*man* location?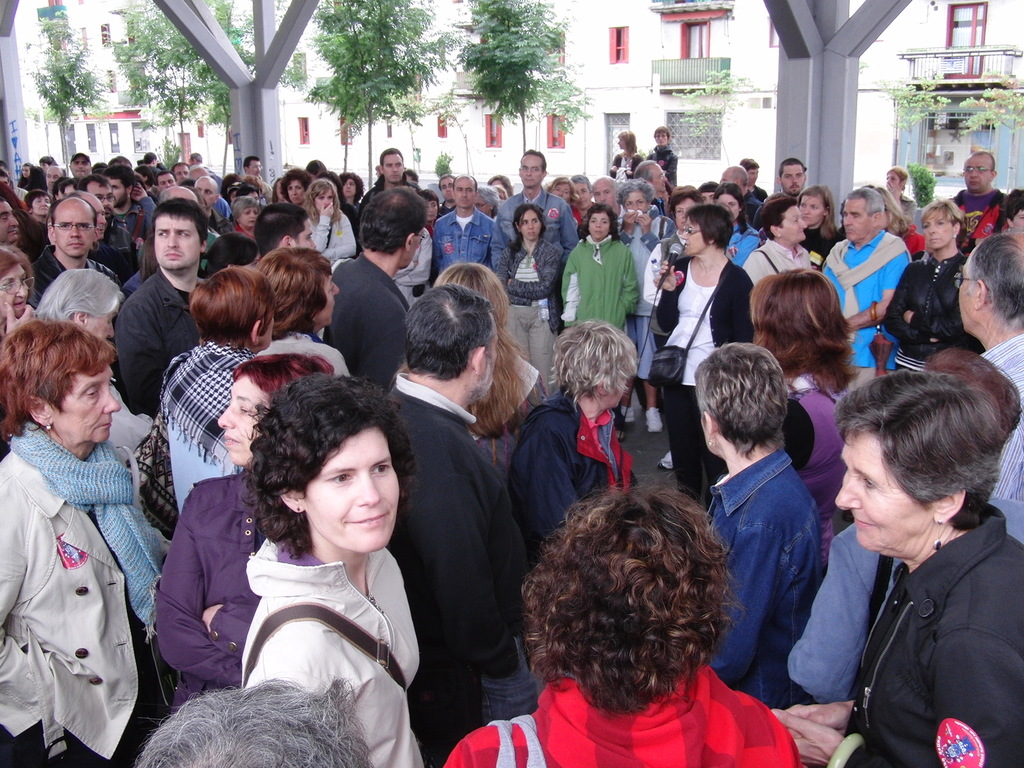
956 227 1023 499
